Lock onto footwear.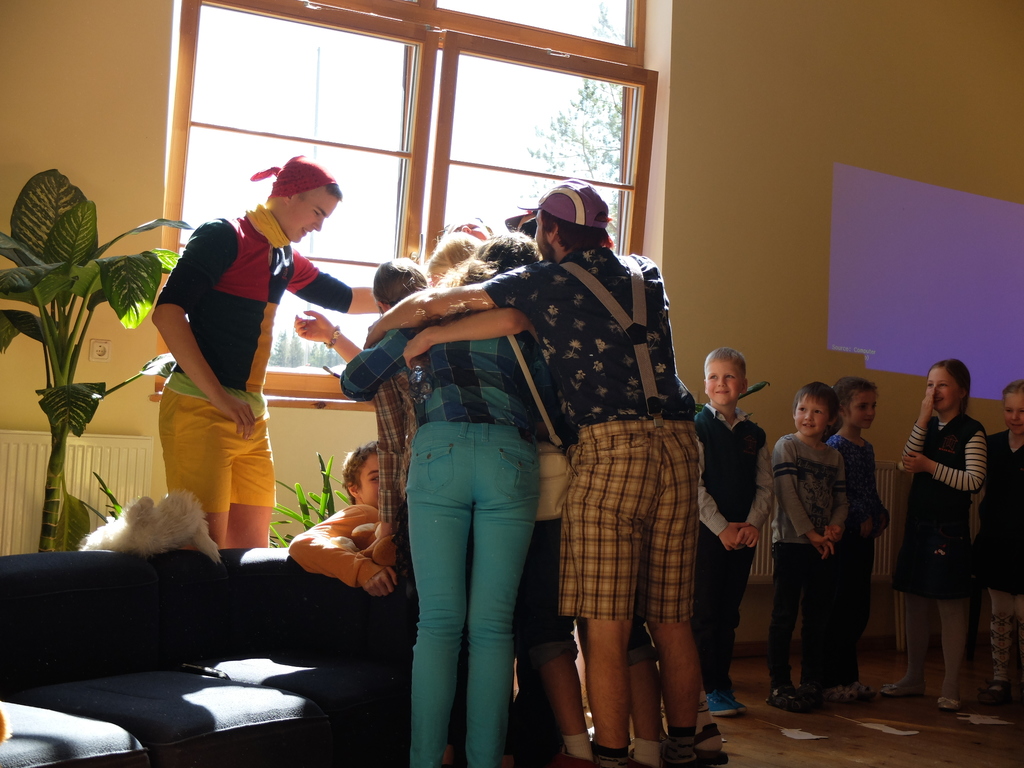
Locked: 586, 741, 637, 767.
